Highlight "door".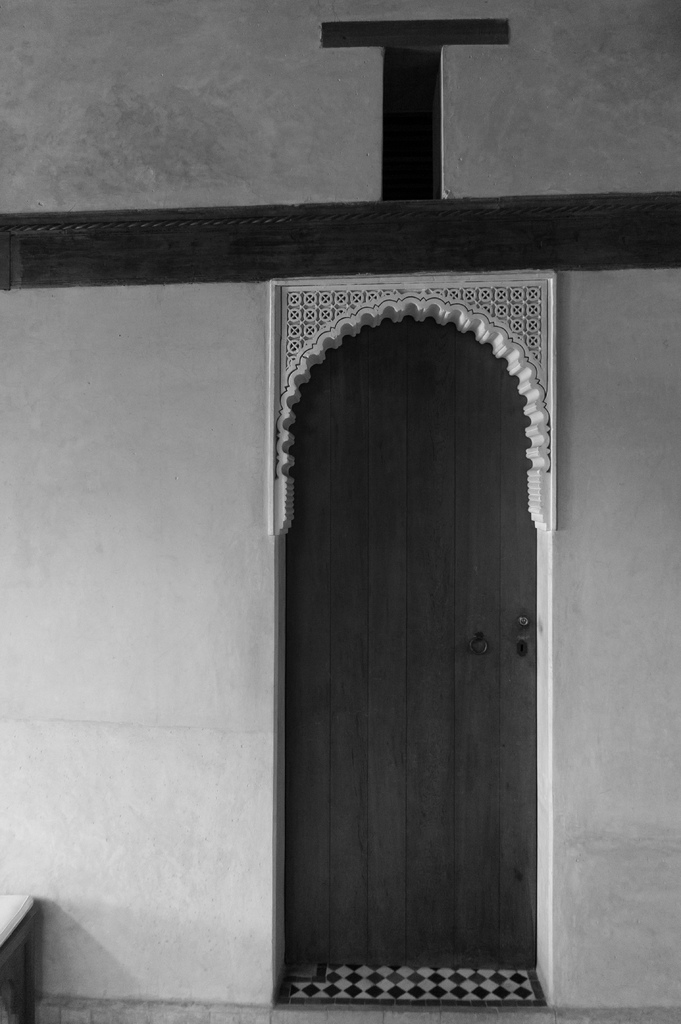
Highlighted region: x1=258 y1=261 x2=572 y2=1016.
